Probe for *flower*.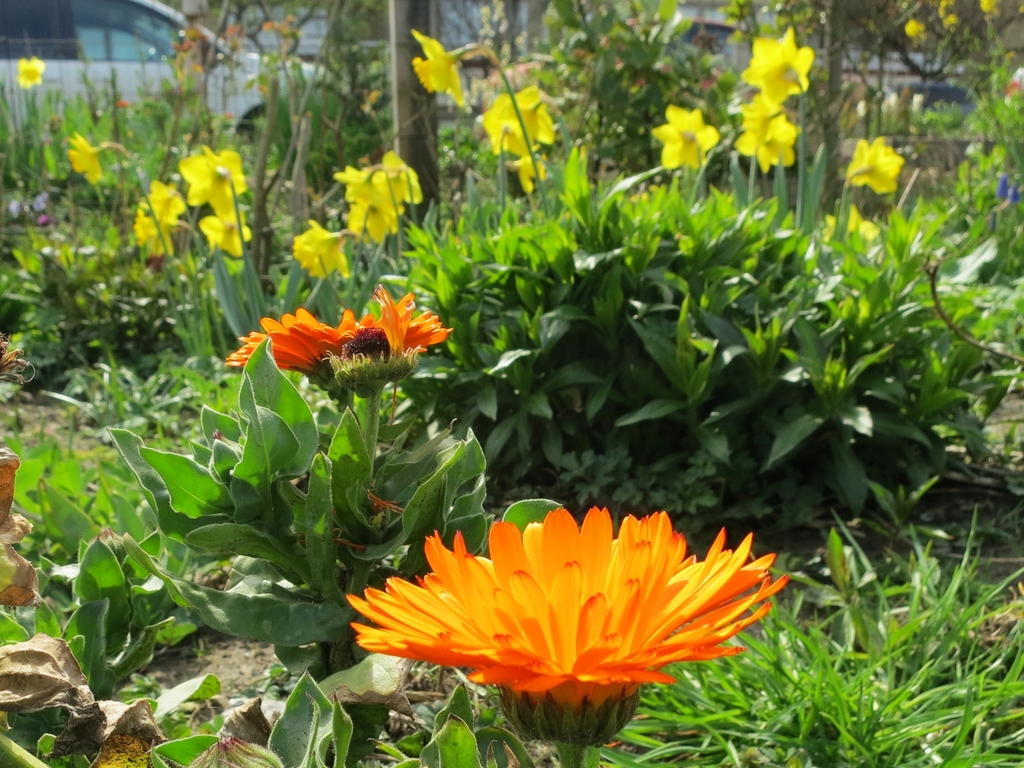
Probe result: [left=201, top=214, right=250, bottom=254].
